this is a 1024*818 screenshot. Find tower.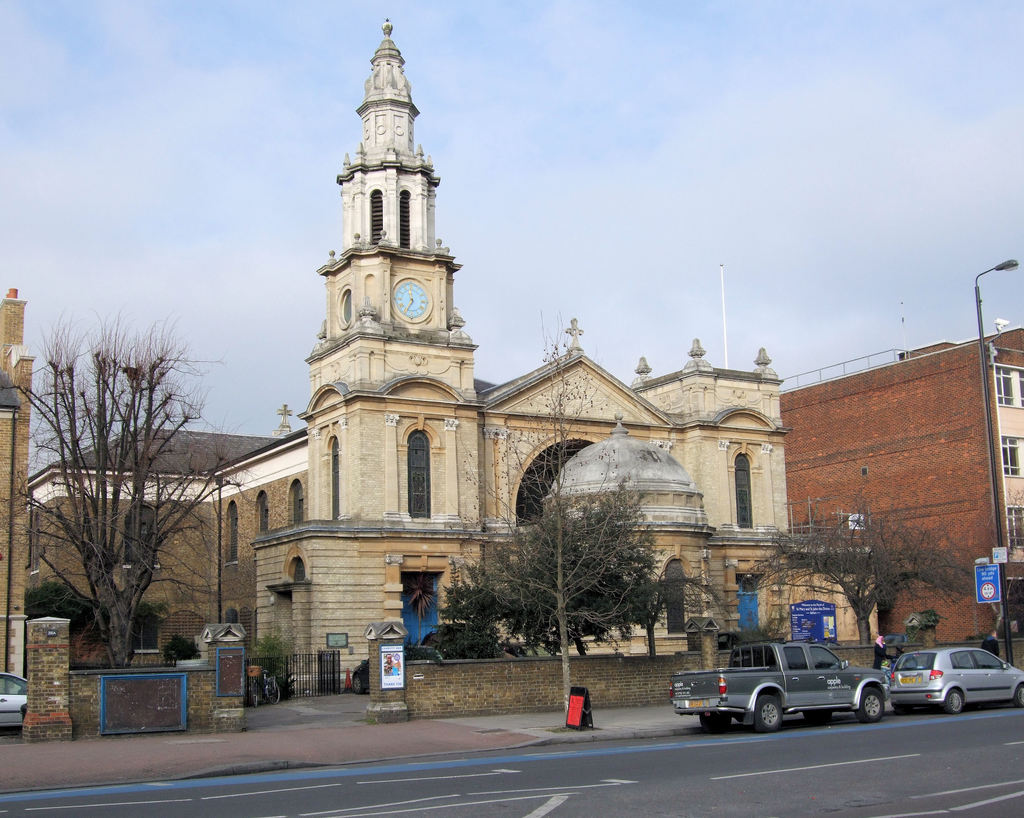
Bounding box: crop(250, 17, 884, 675).
